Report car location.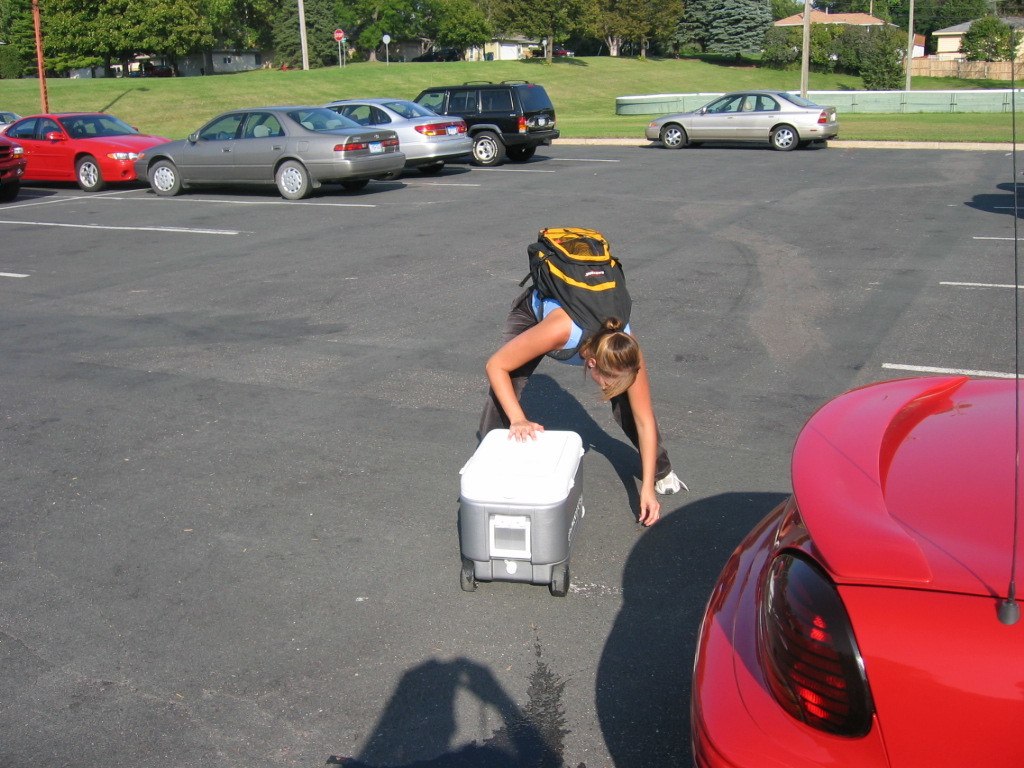
Report: left=261, top=90, right=474, bottom=171.
